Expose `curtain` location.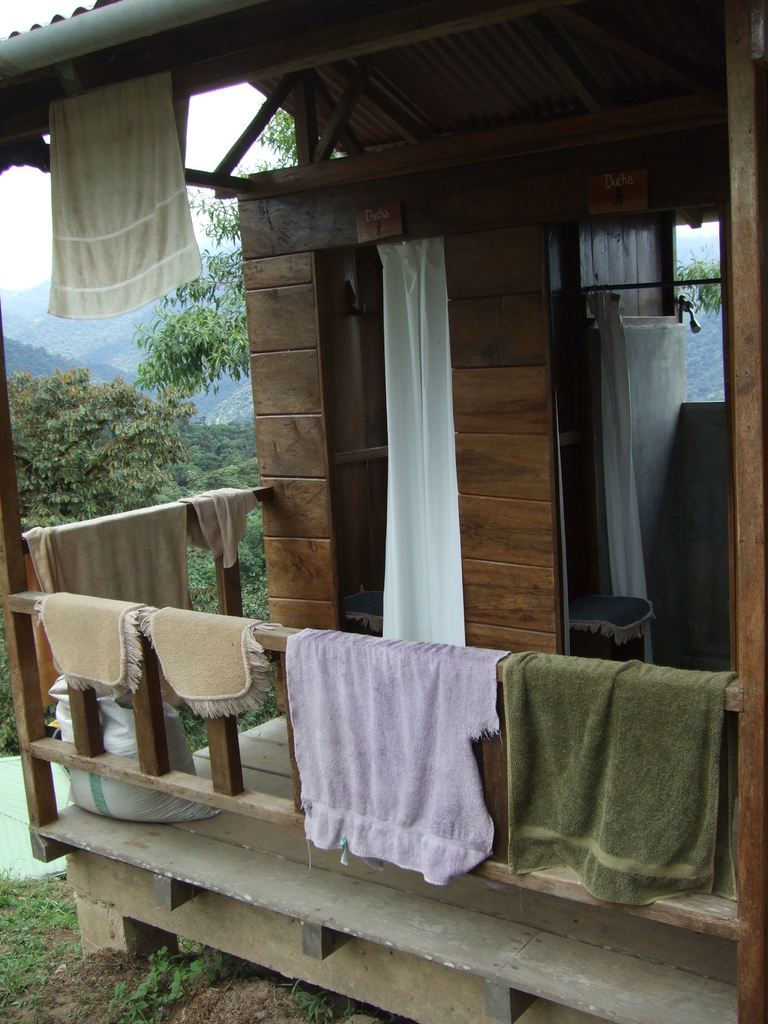
Exposed at box(586, 296, 658, 612).
